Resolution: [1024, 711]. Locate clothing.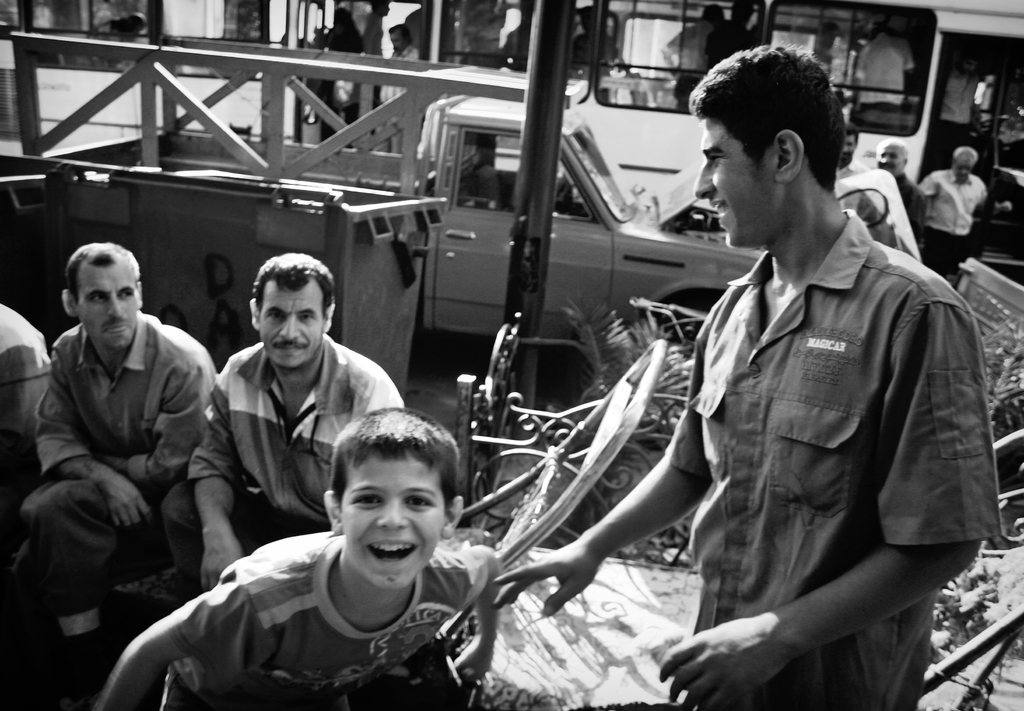
[x1=307, y1=23, x2=362, y2=120].
